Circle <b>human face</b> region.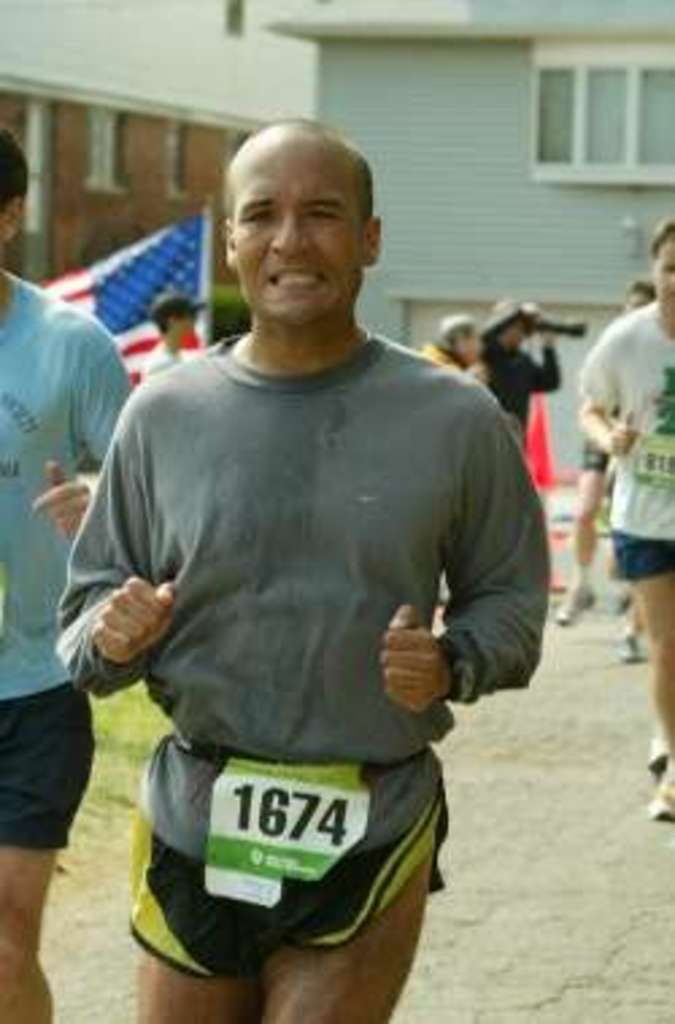
Region: 157,316,189,354.
